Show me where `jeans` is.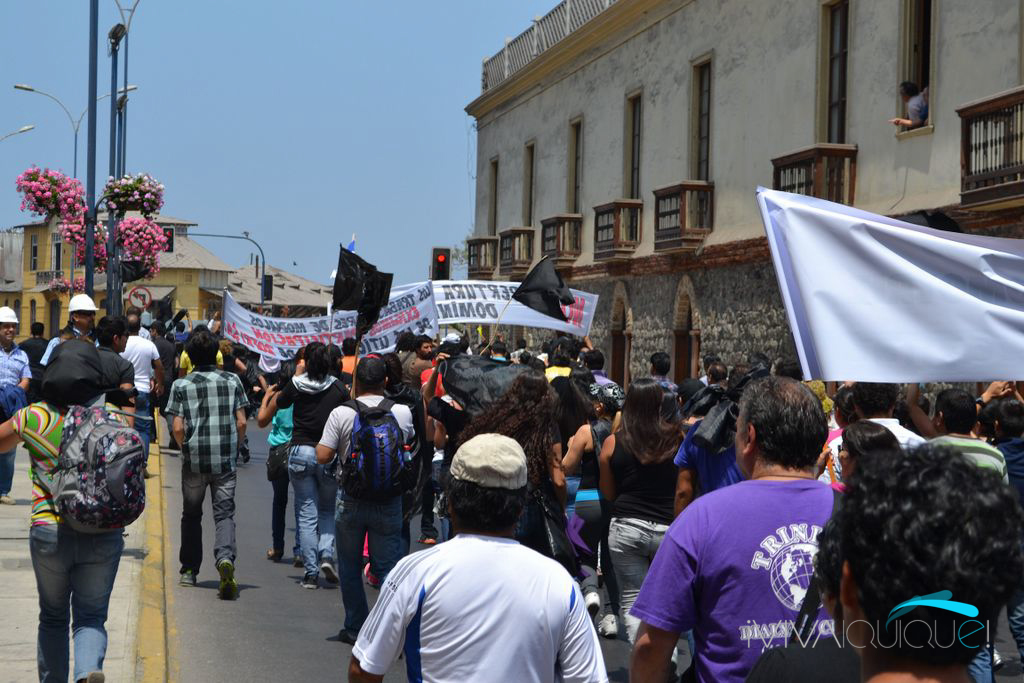
`jeans` is at {"left": 180, "top": 468, "right": 236, "bottom": 572}.
